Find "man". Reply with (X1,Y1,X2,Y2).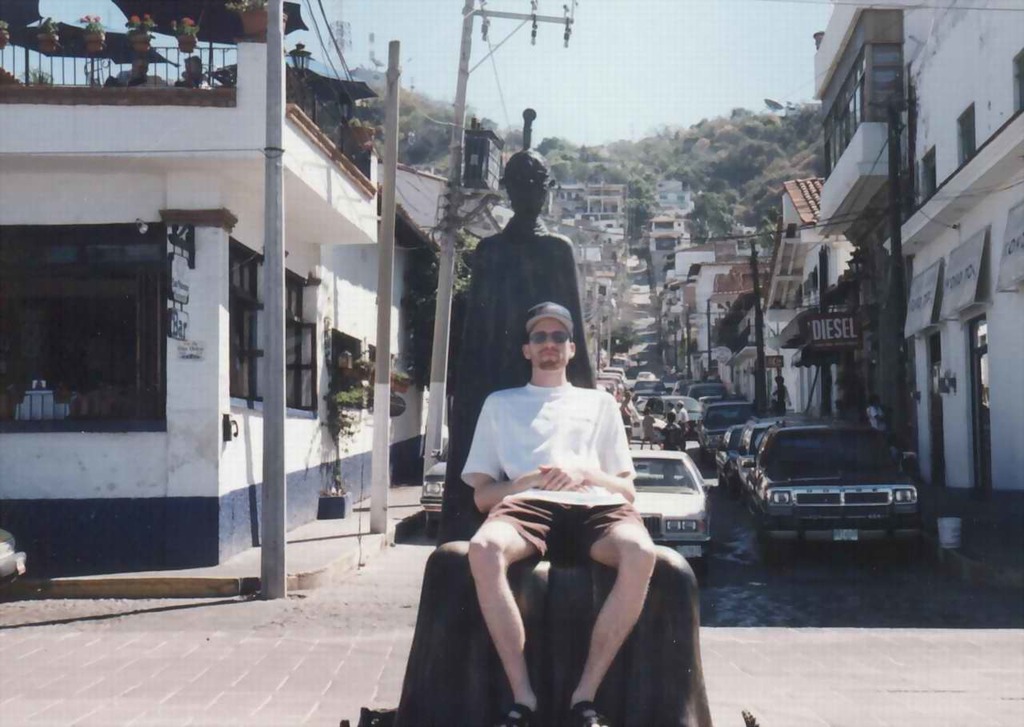
(468,303,657,726).
